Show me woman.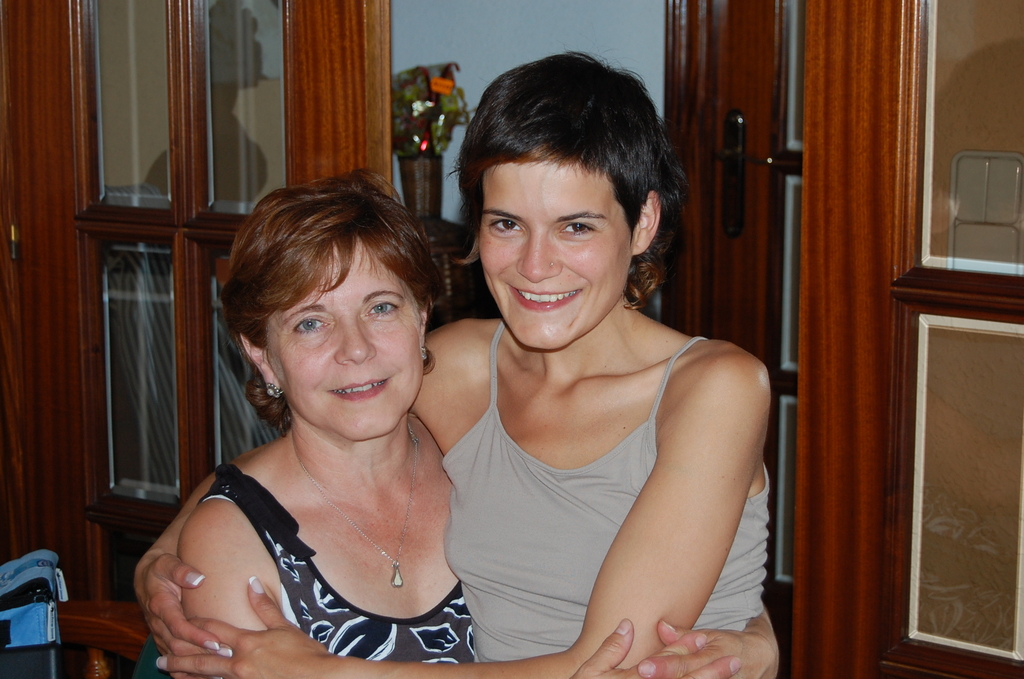
woman is here: (x1=135, y1=52, x2=767, y2=678).
